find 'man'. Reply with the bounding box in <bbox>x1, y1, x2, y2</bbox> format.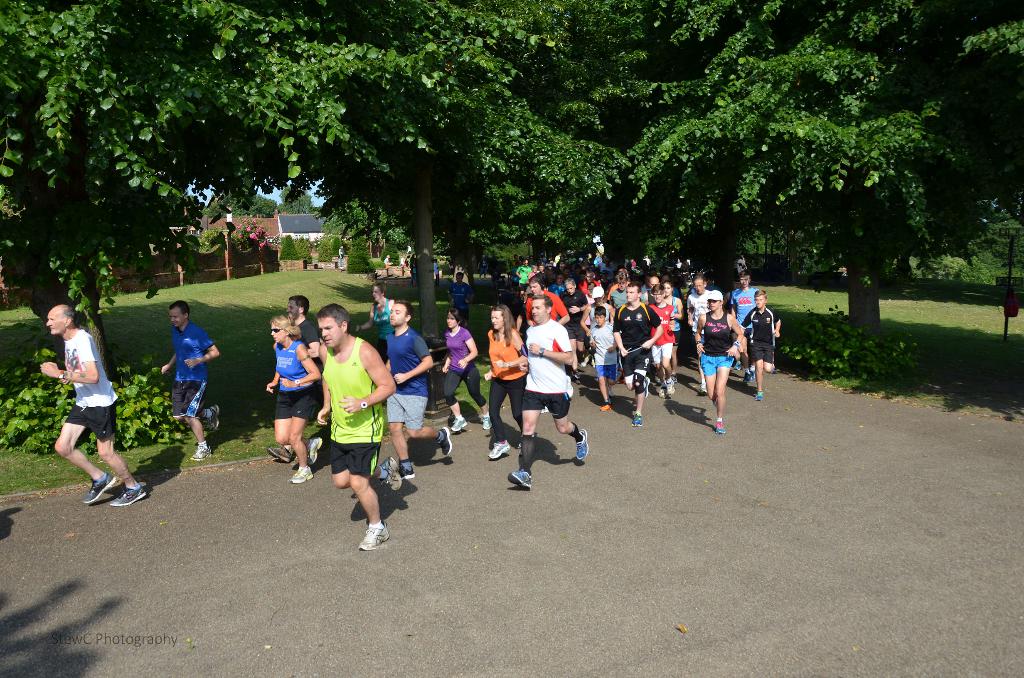
<bbox>38, 304, 147, 508</bbox>.
